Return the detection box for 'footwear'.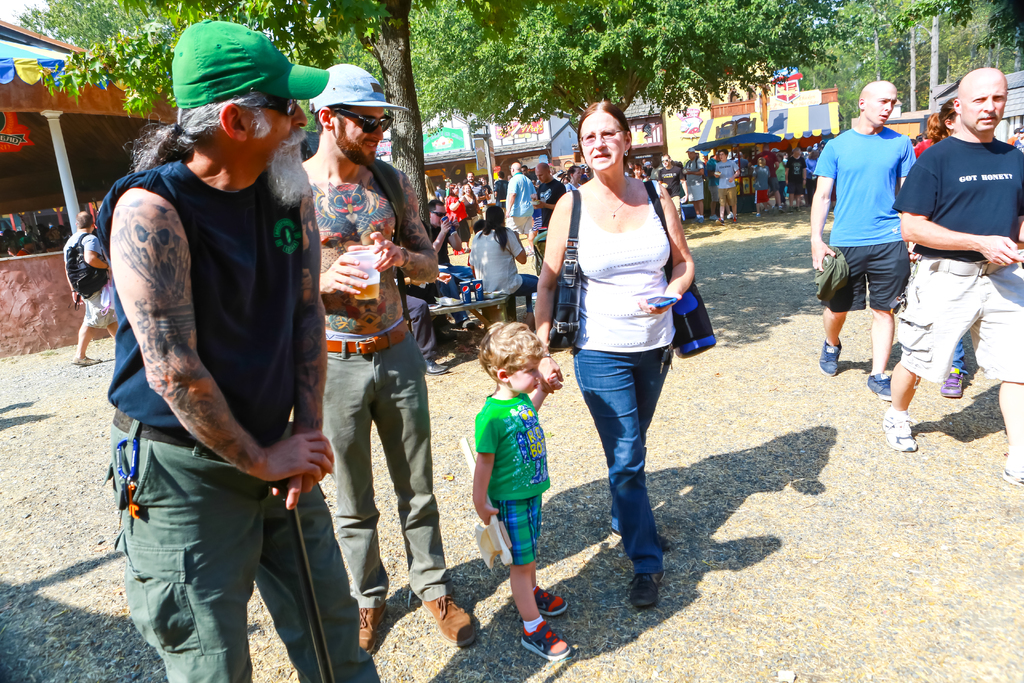
locate(651, 529, 681, 555).
